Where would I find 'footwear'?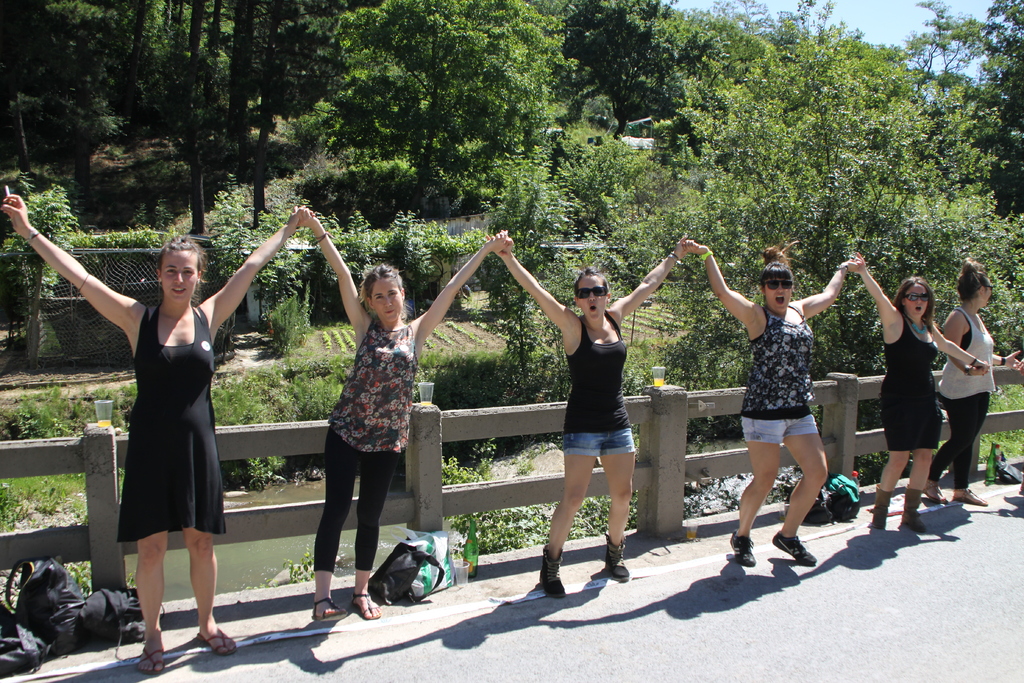
At (543,543,566,597).
